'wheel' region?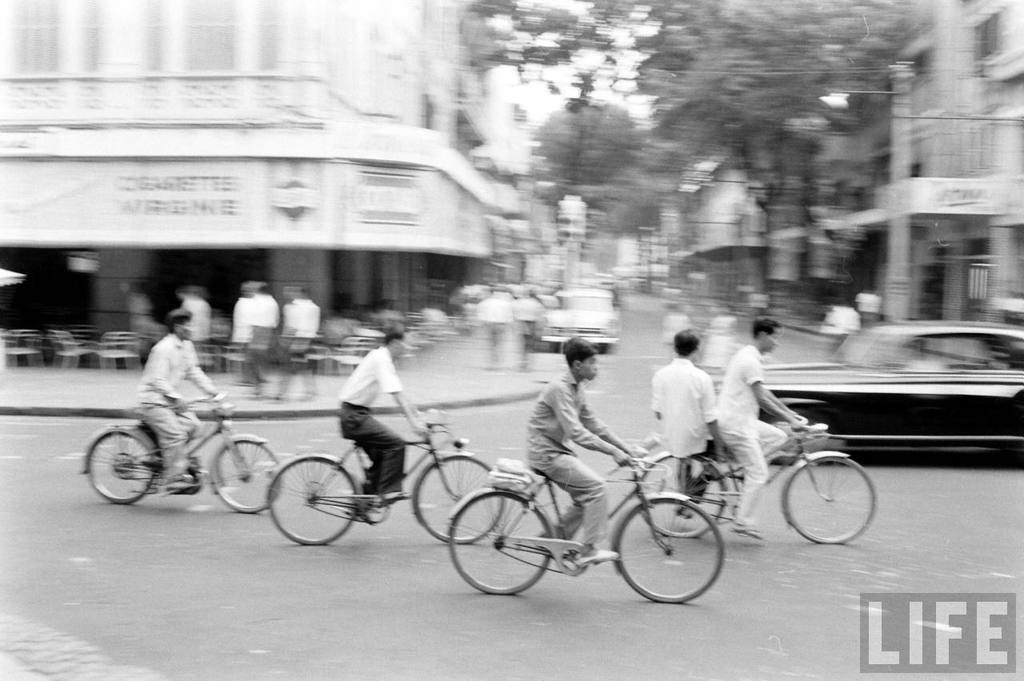
[x1=612, y1=493, x2=722, y2=603]
